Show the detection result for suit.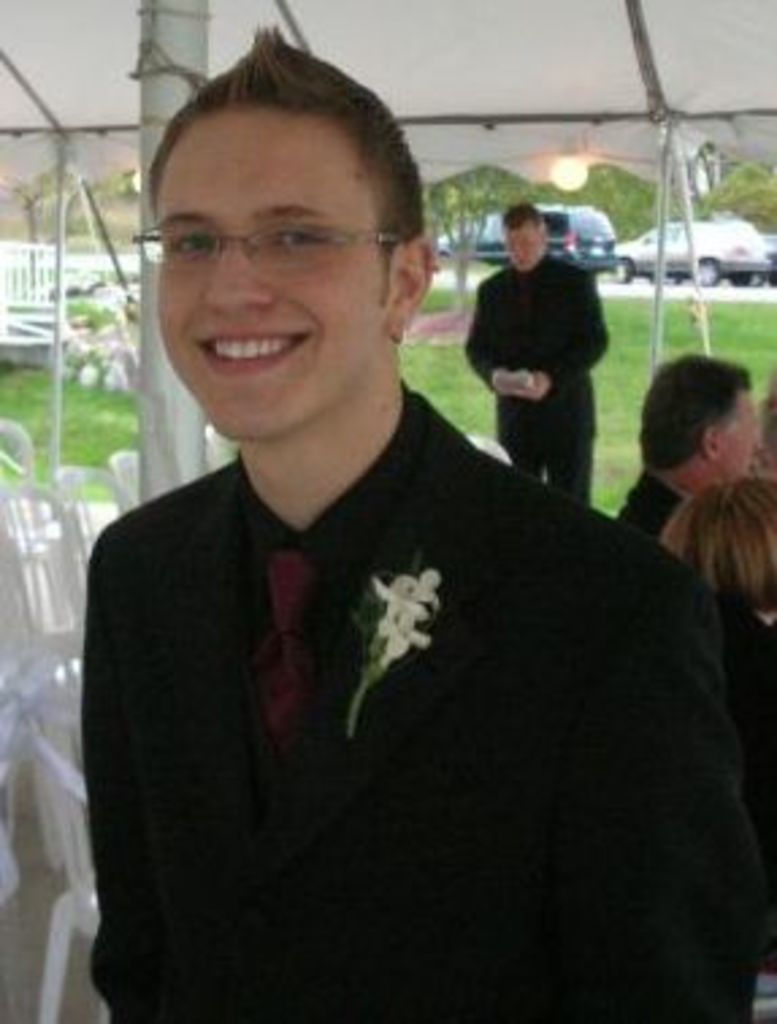
617 469 680 542.
